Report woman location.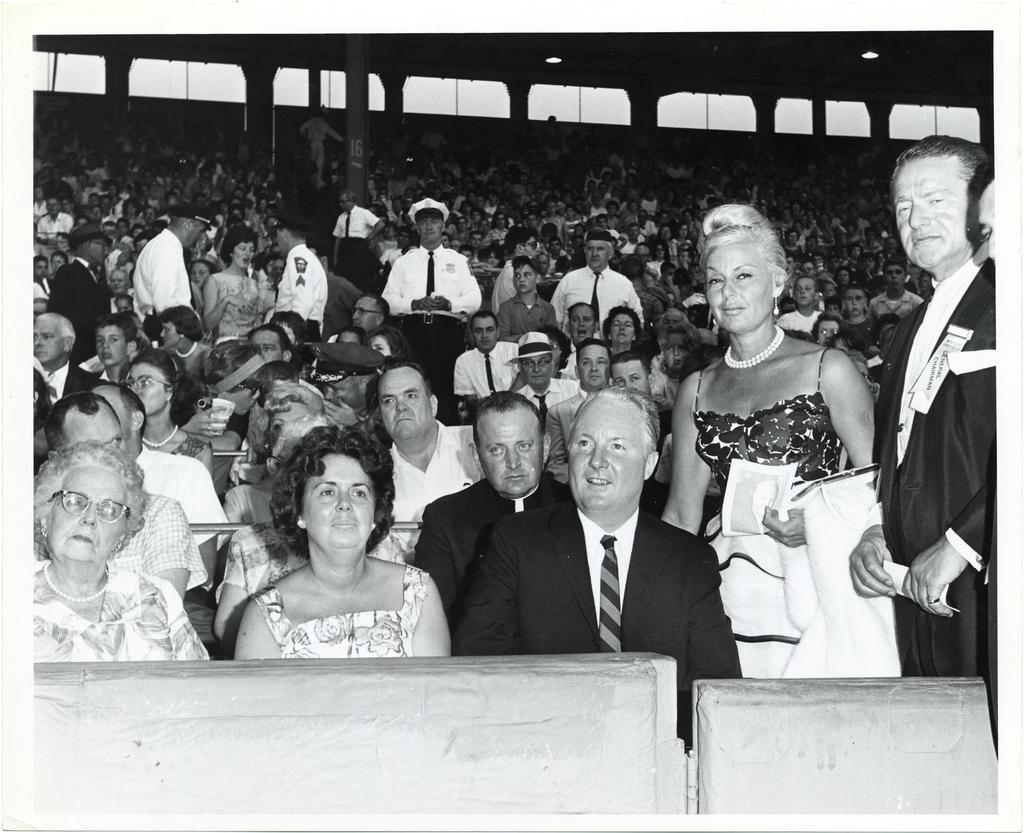
Report: x1=186 y1=259 x2=216 y2=296.
